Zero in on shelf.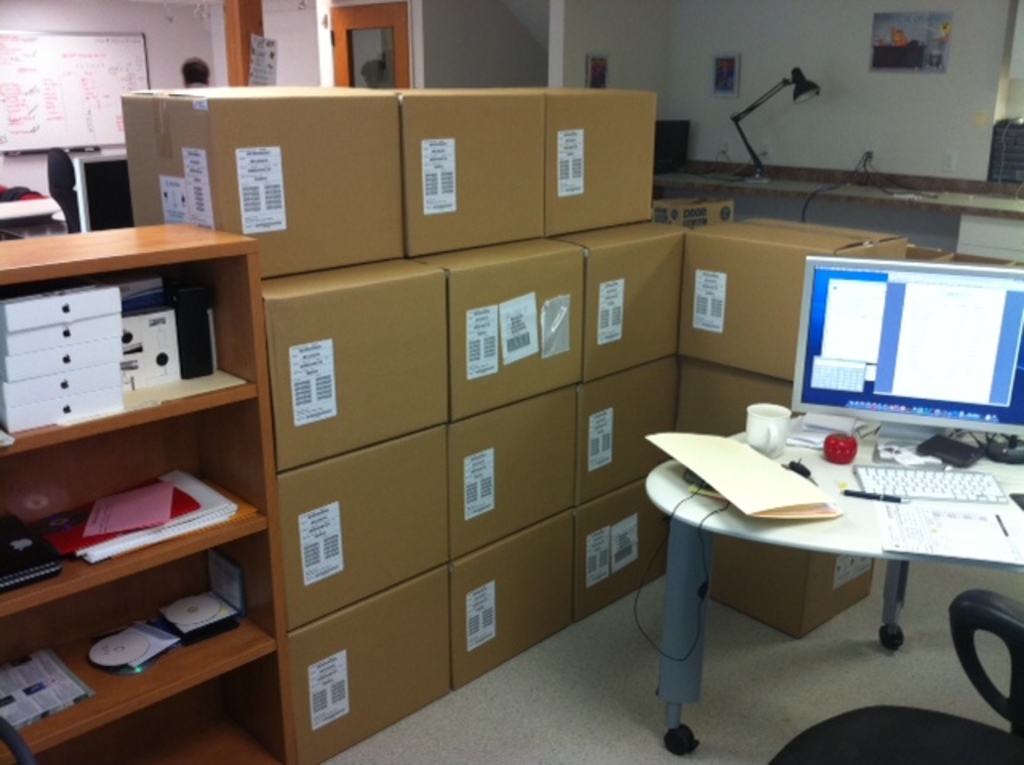
Zeroed in: detection(0, 221, 301, 763).
